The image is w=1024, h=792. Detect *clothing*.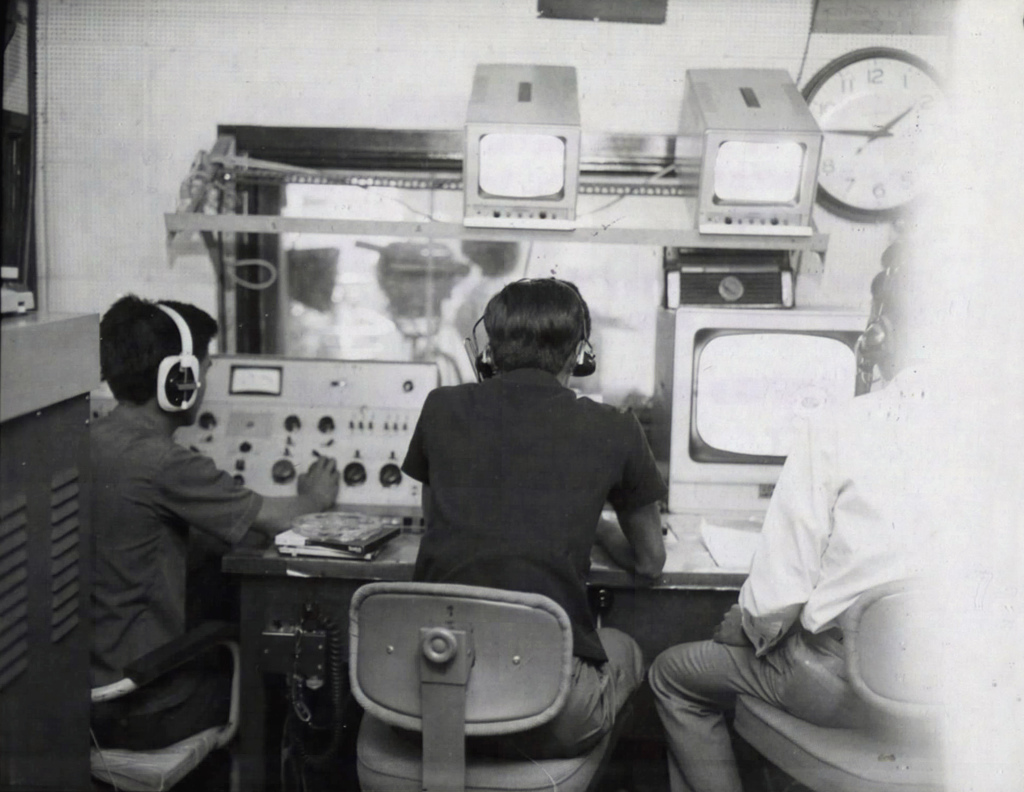
Detection: bbox=[68, 402, 263, 733].
